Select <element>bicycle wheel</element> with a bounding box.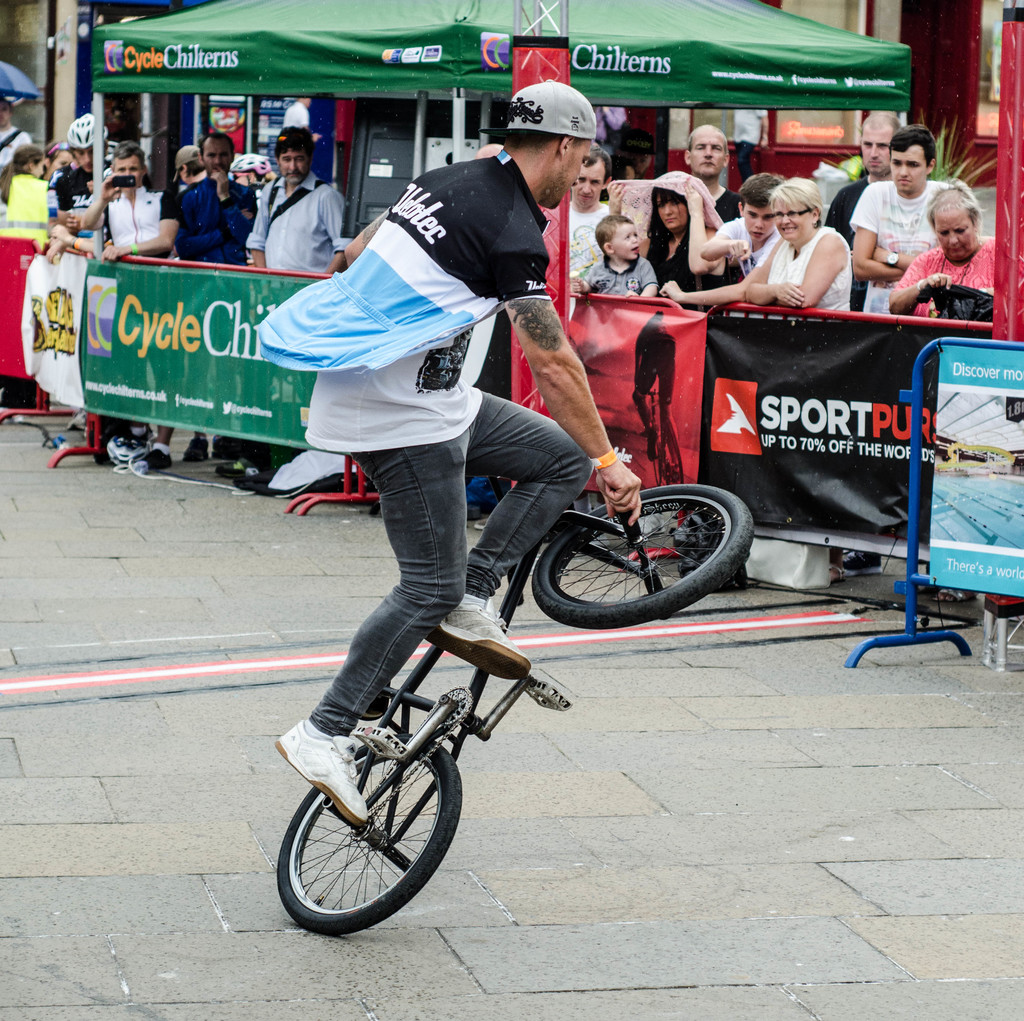
box(273, 734, 463, 943).
